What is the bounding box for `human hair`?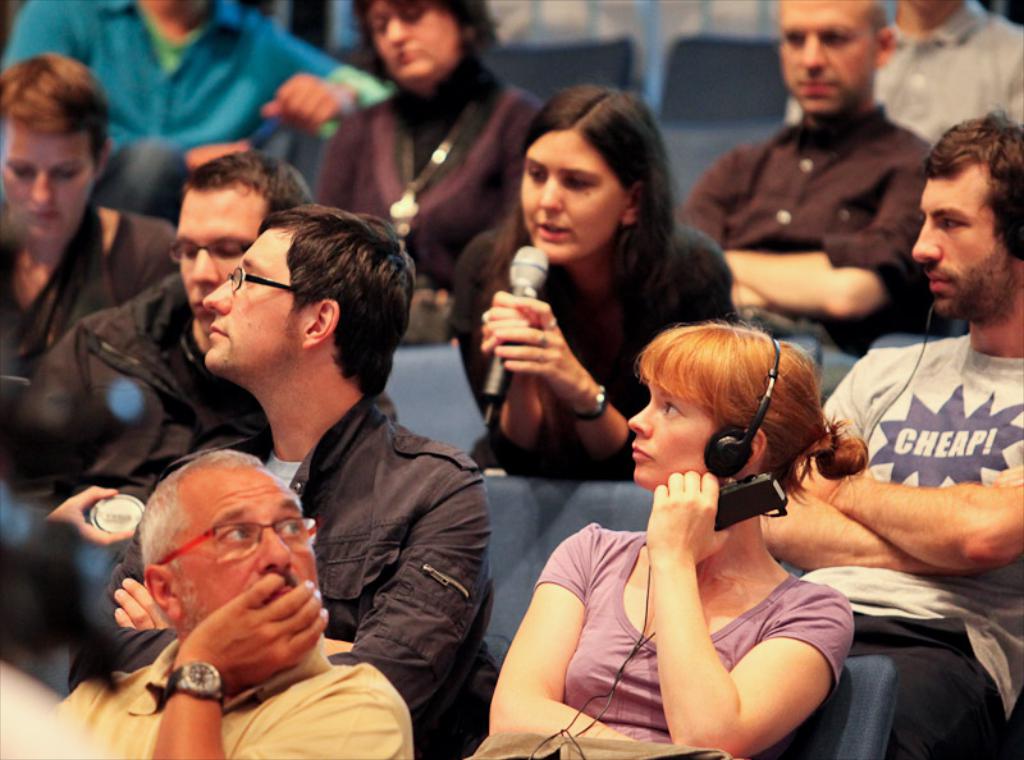
257,202,419,403.
